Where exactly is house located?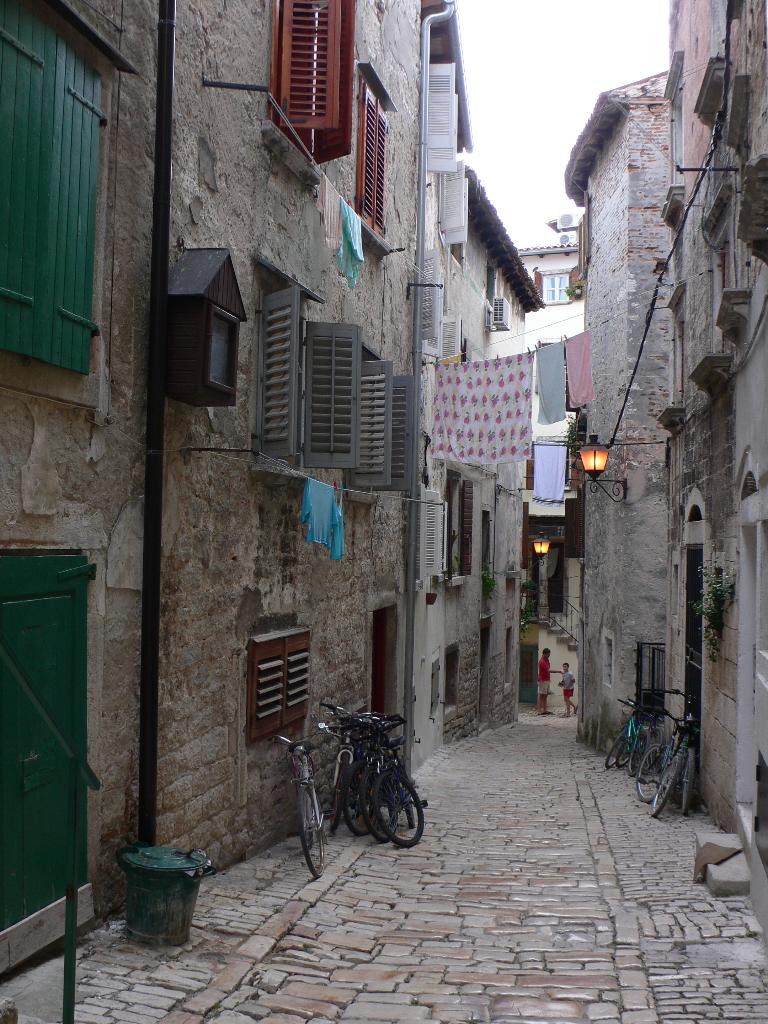
Its bounding box is 0, 0, 562, 994.
